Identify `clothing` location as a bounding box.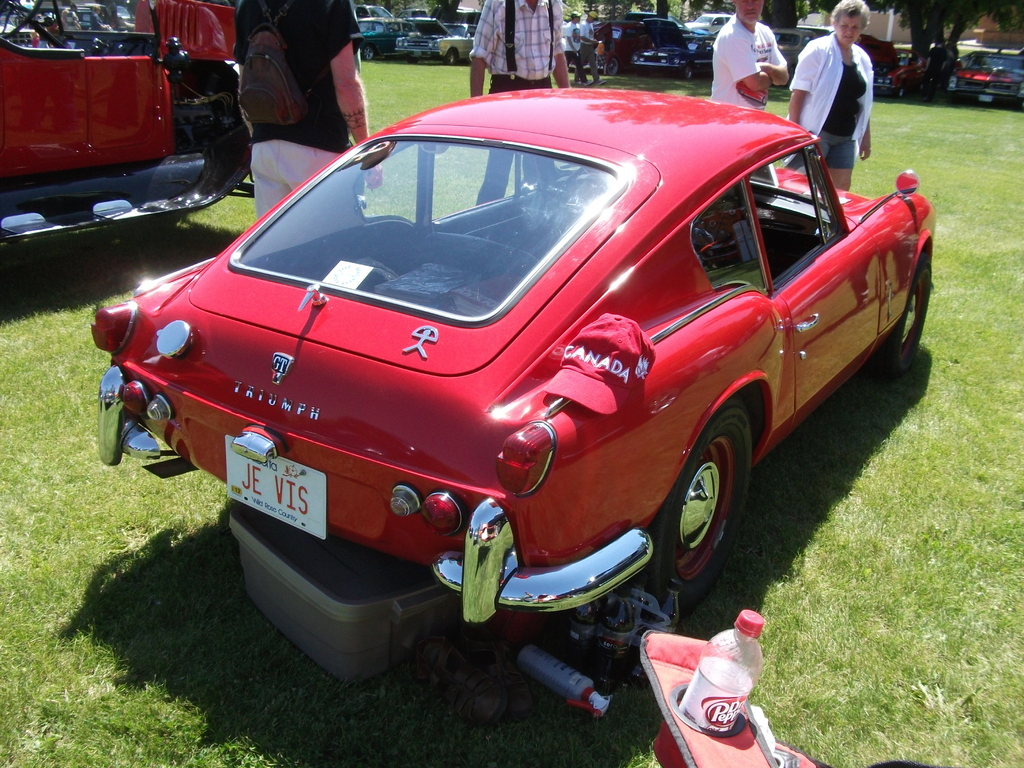
detection(712, 15, 791, 113).
